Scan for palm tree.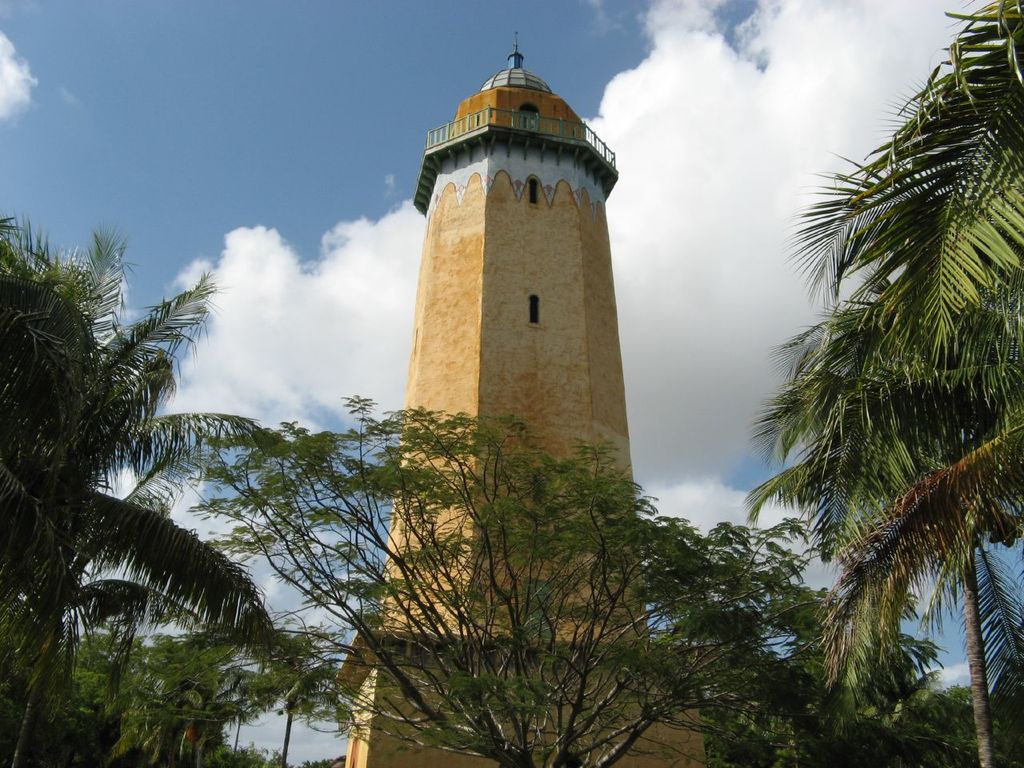
Scan result: 628,510,804,762.
